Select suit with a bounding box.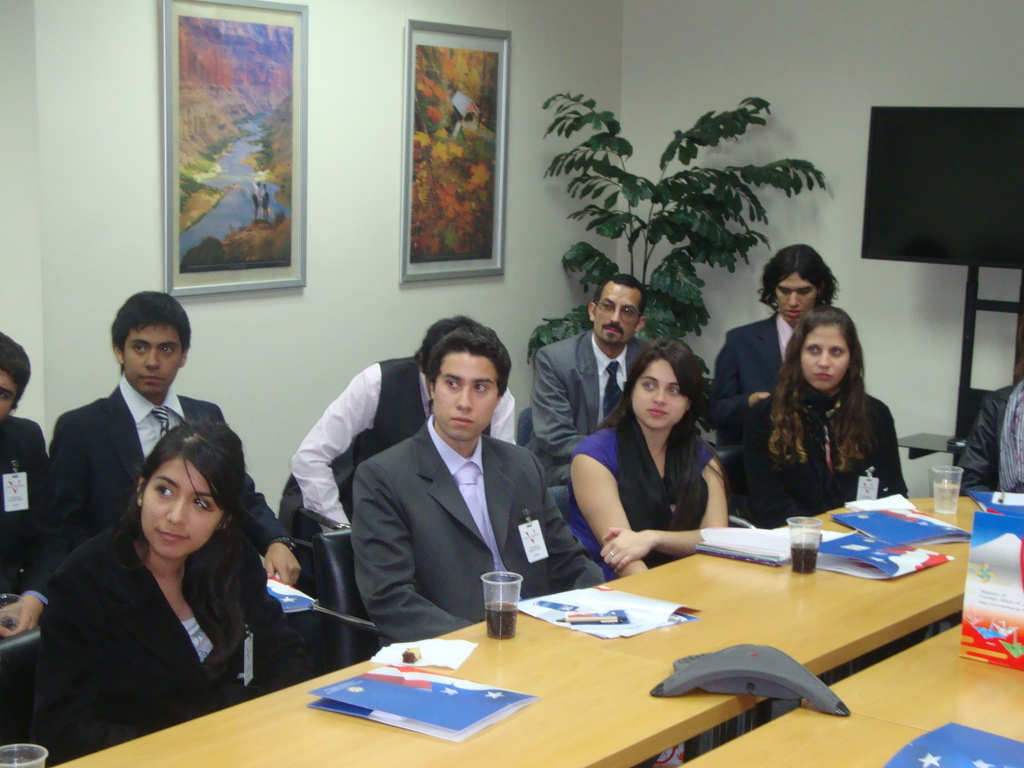
l=0, t=413, r=54, b=627.
